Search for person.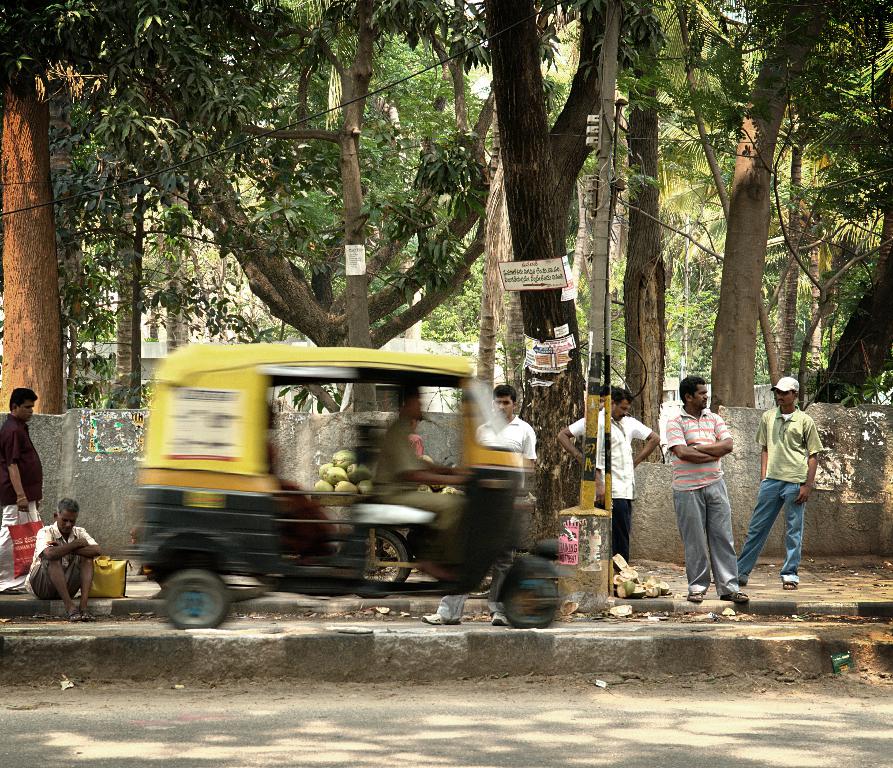
Found at bbox=[737, 377, 821, 587].
